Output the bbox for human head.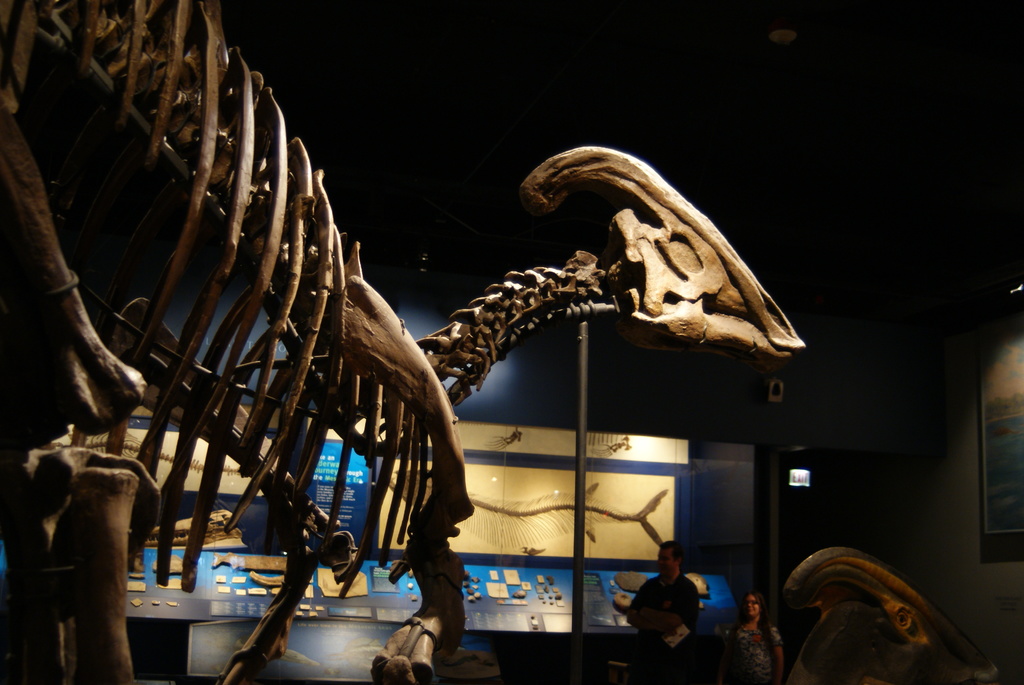
[742, 593, 763, 620].
